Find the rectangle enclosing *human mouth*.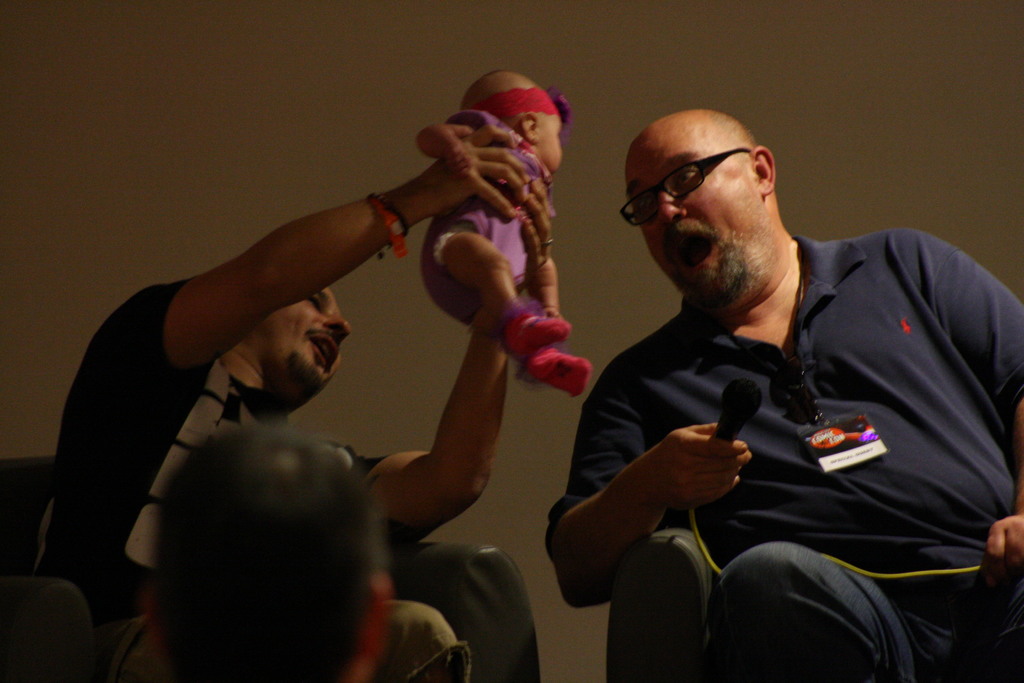
box=[668, 227, 713, 272].
